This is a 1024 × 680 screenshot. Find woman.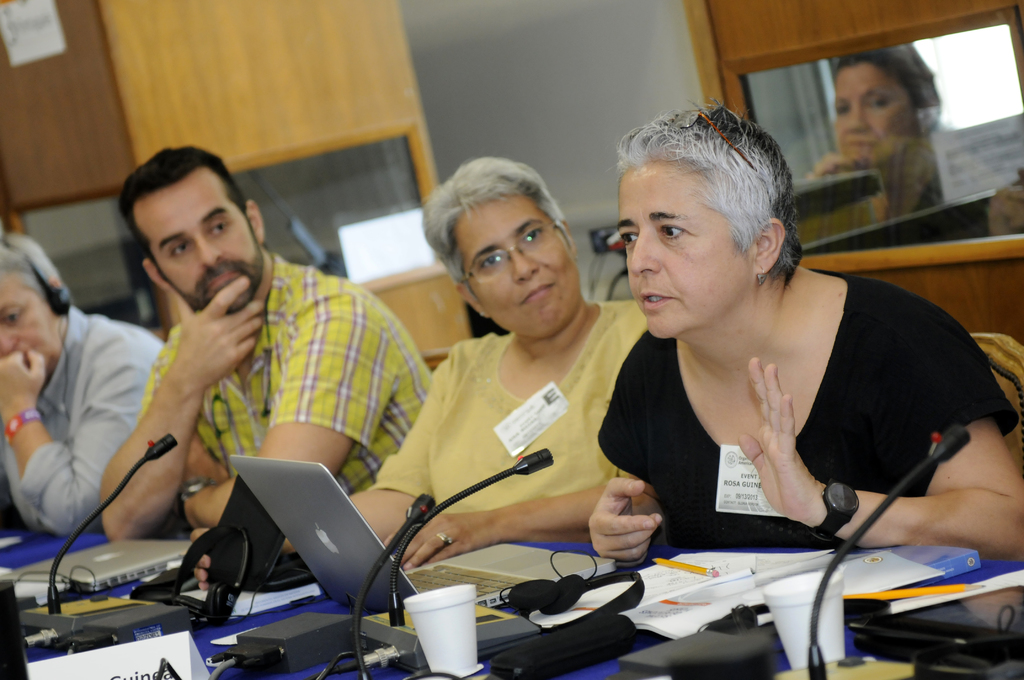
Bounding box: bbox(808, 46, 1023, 234).
